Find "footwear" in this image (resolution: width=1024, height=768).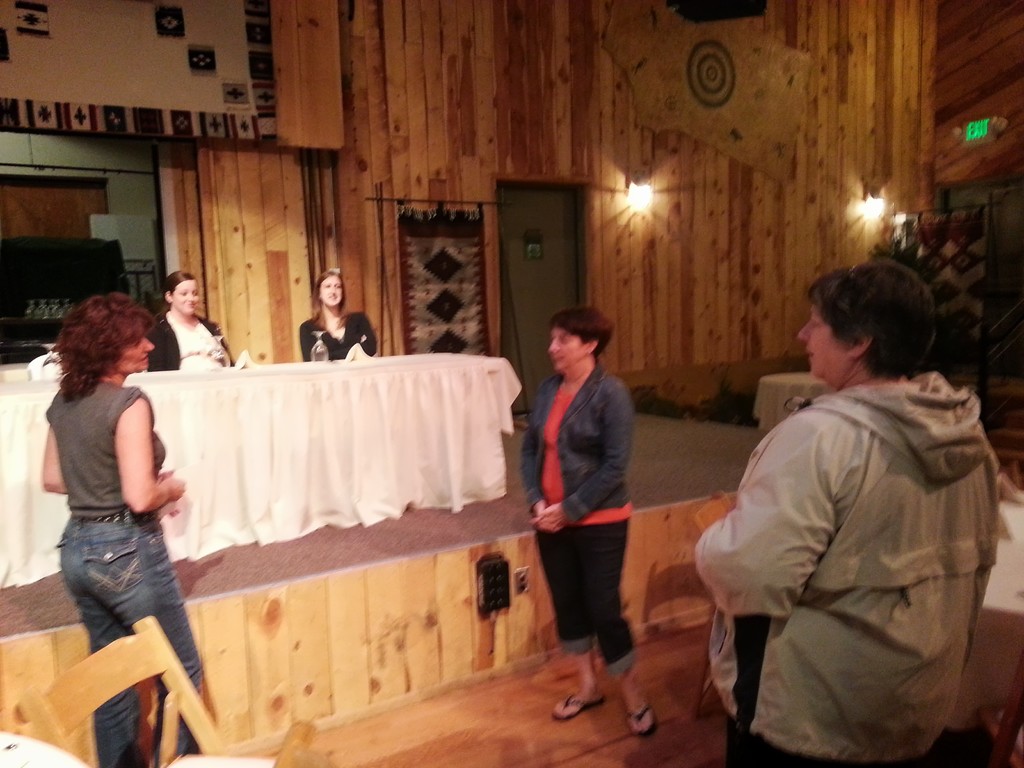
box=[547, 658, 618, 739].
